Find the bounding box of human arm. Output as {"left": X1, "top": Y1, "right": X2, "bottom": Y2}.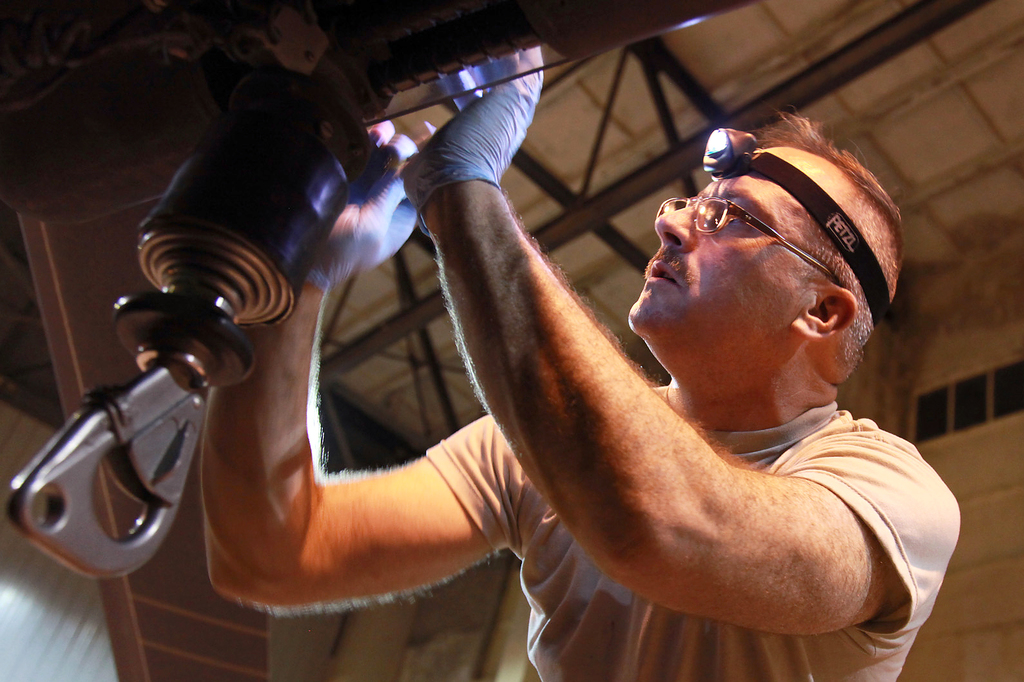
{"left": 389, "top": 204, "right": 823, "bottom": 638}.
